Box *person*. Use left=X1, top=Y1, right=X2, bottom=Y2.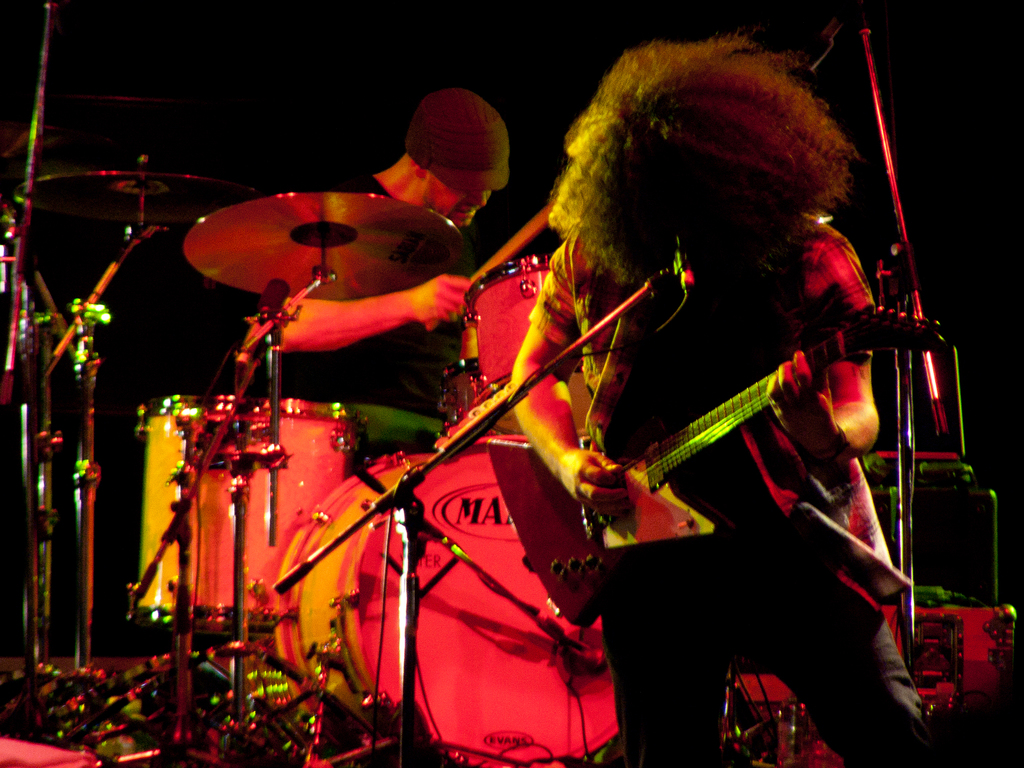
left=255, top=84, right=513, bottom=424.
